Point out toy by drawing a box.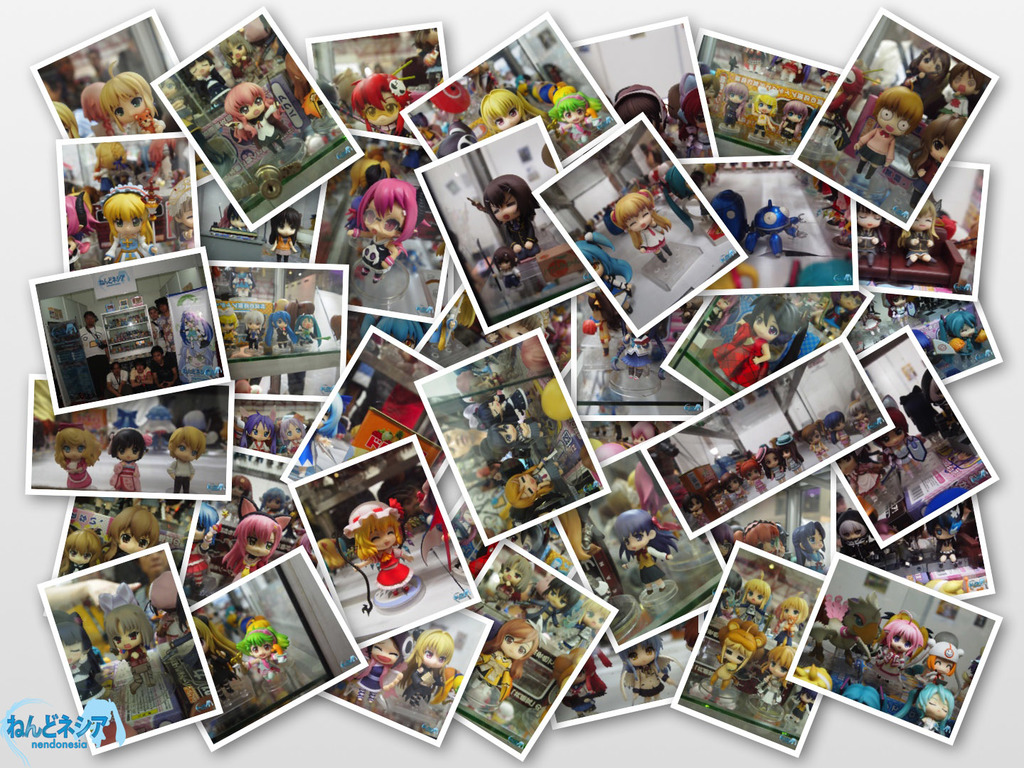
locate(56, 521, 105, 572).
